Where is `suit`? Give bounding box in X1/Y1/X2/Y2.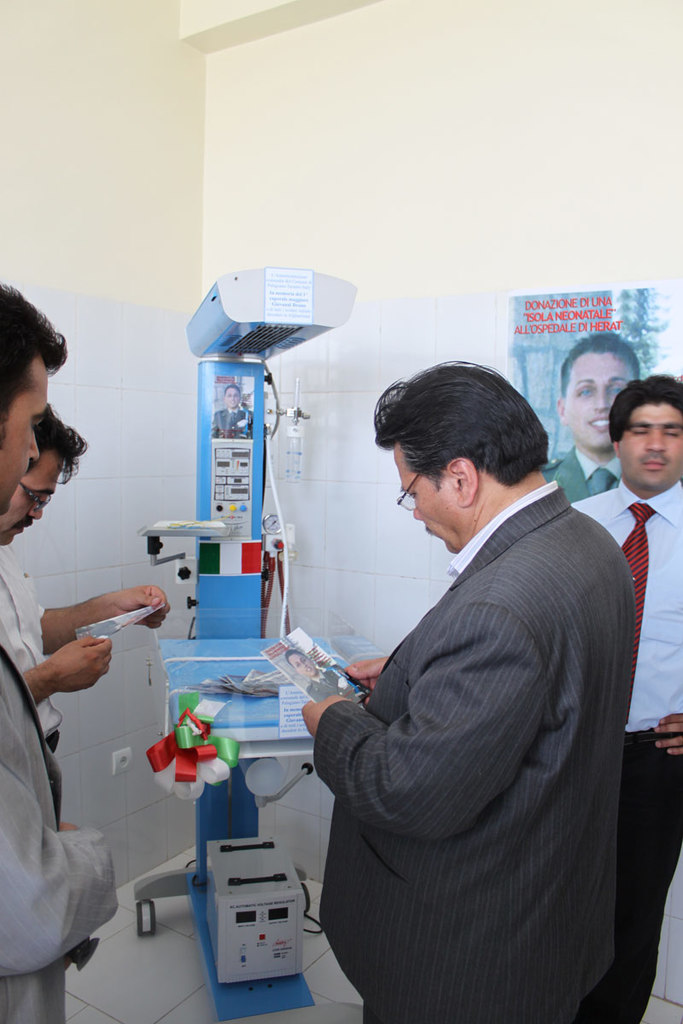
286/422/651/1017.
